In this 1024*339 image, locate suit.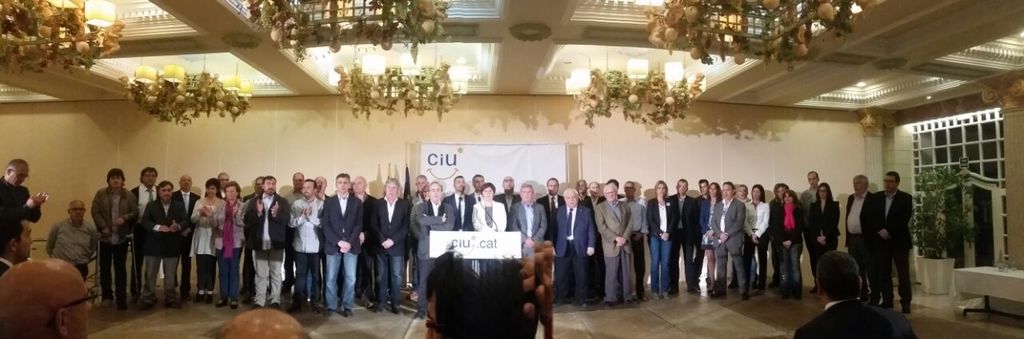
Bounding box: locate(242, 191, 262, 289).
